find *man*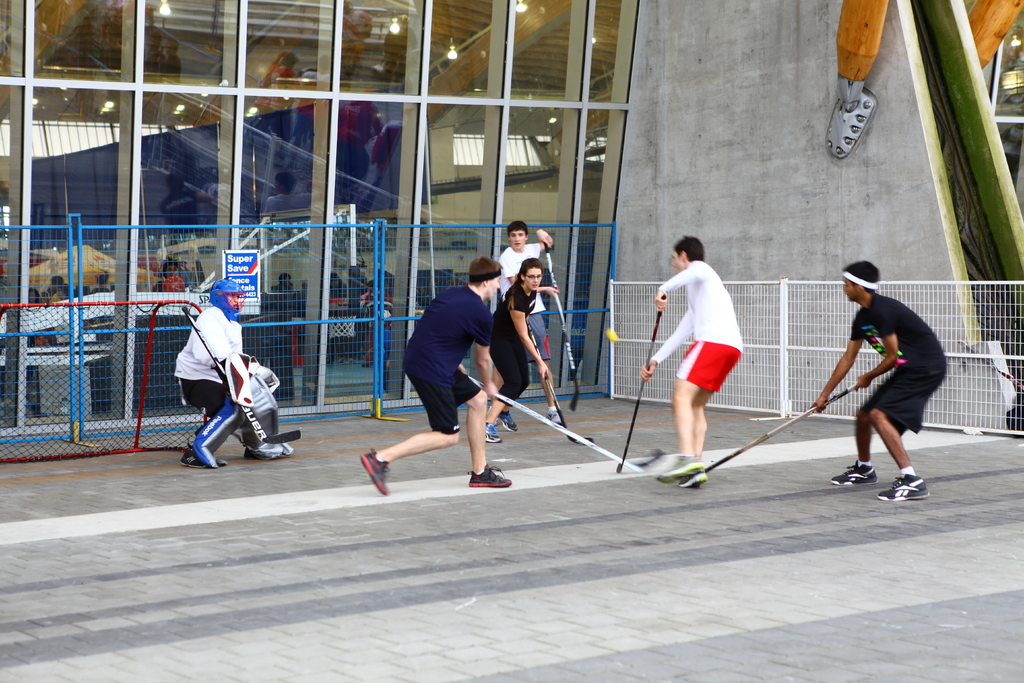
(631,231,749,495)
